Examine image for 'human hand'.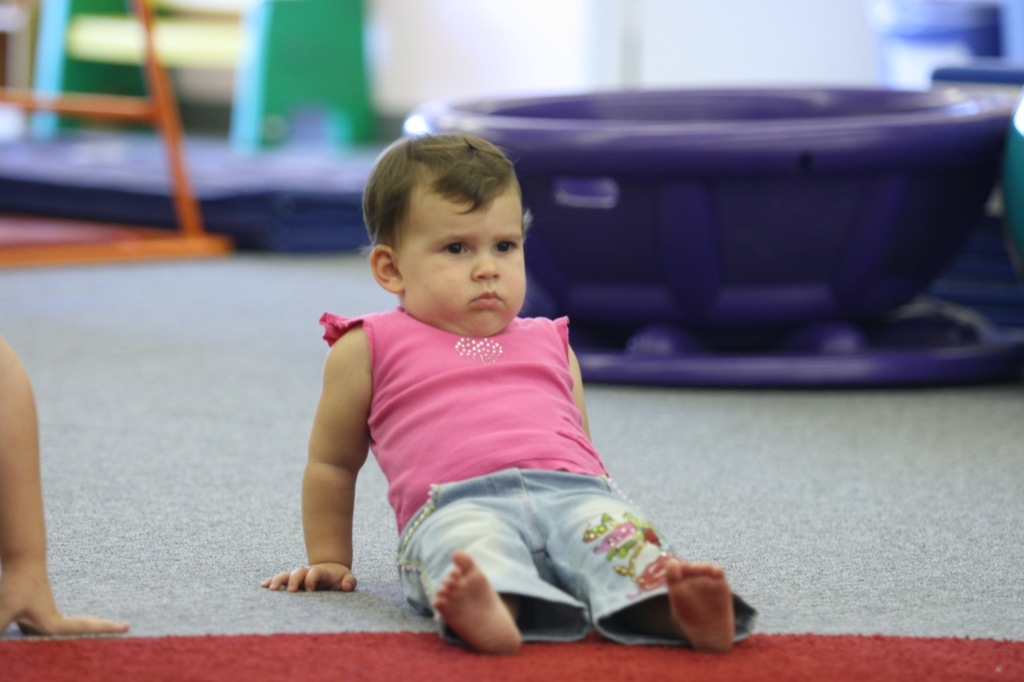
Examination result: 261,558,358,595.
